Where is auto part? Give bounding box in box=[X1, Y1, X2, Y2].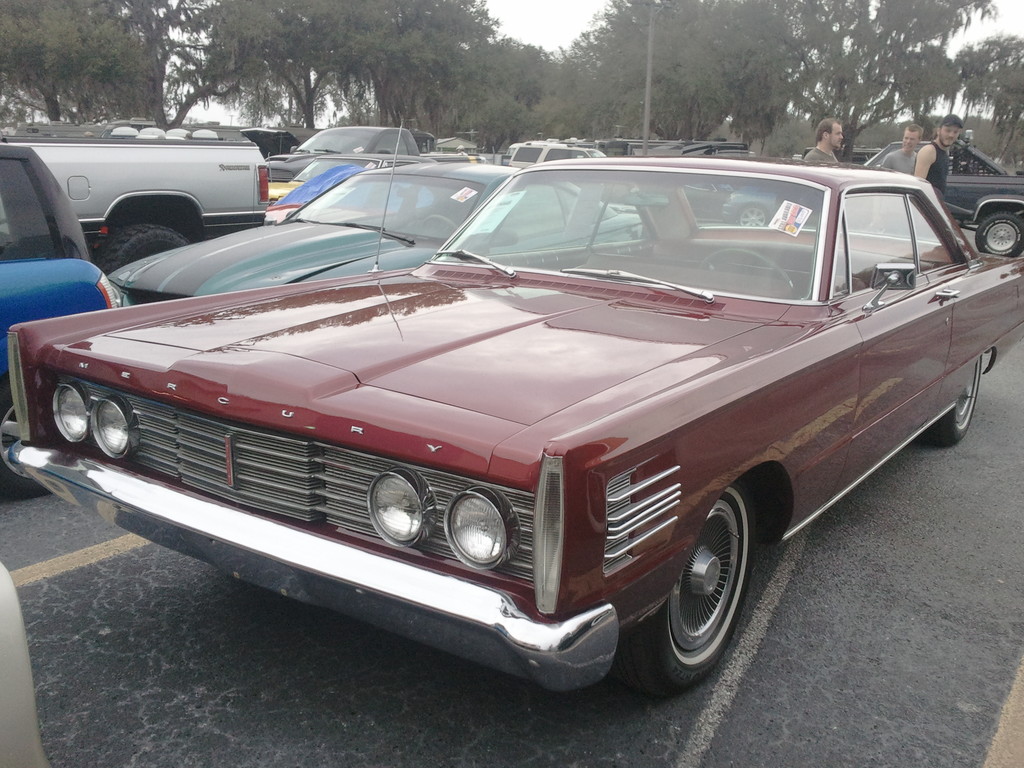
box=[917, 355, 993, 451].
